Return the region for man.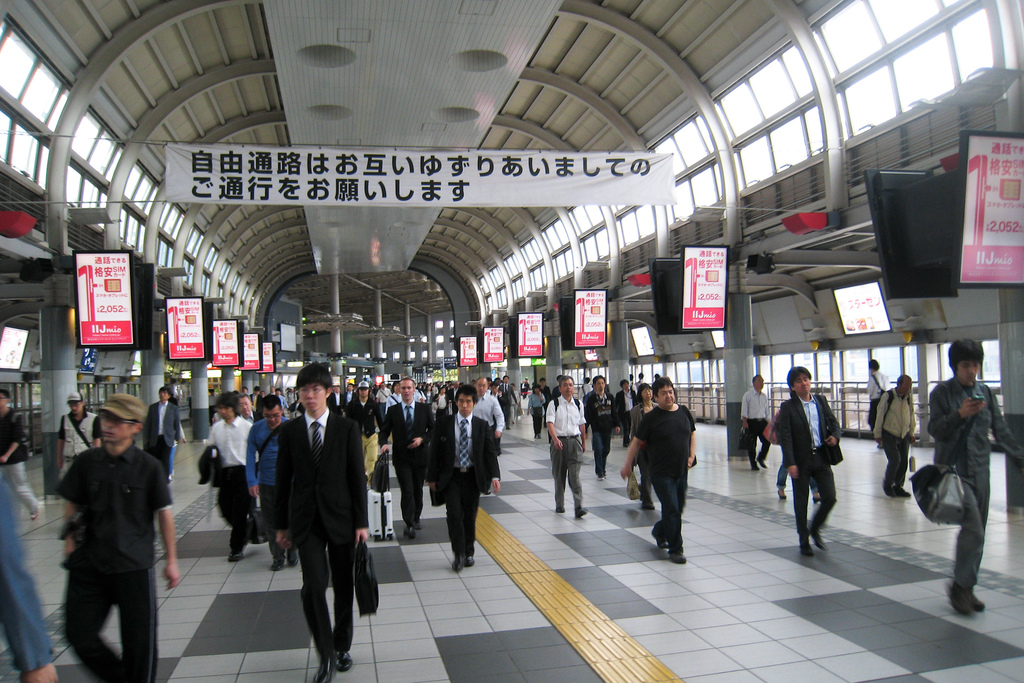
<box>581,377,620,479</box>.
